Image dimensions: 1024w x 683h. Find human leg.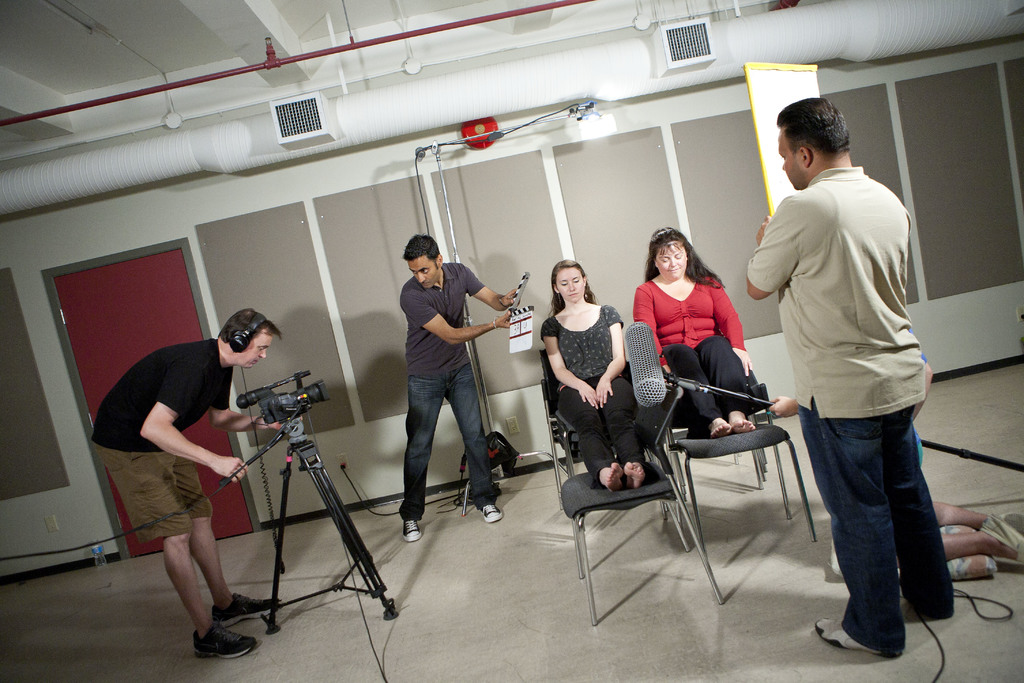
x1=605, y1=371, x2=651, y2=482.
